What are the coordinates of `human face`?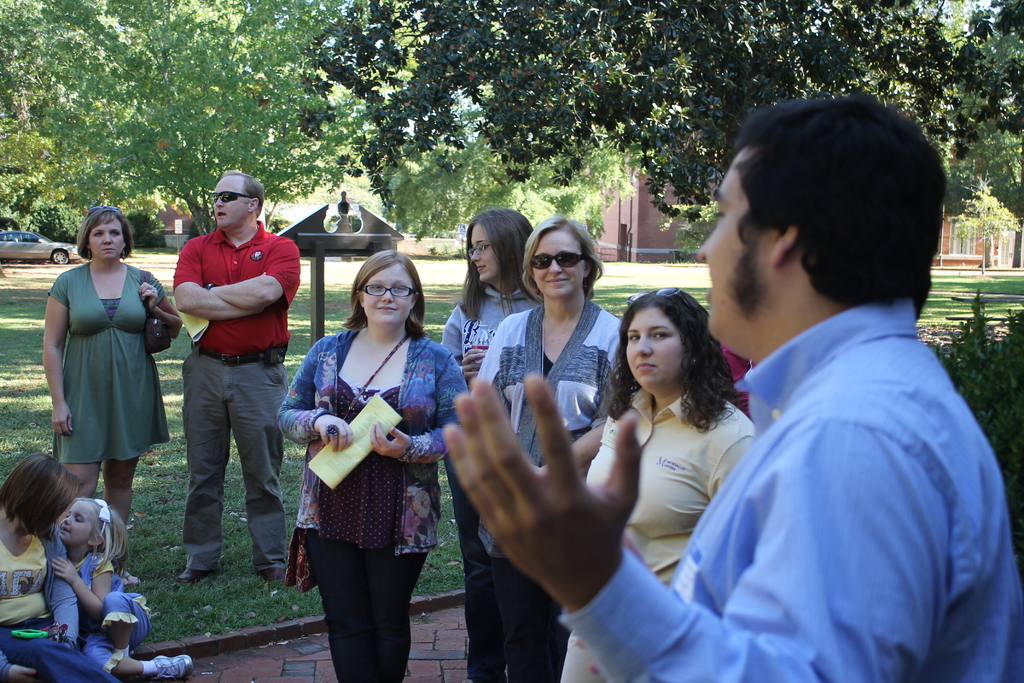
box=[212, 170, 252, 224].
